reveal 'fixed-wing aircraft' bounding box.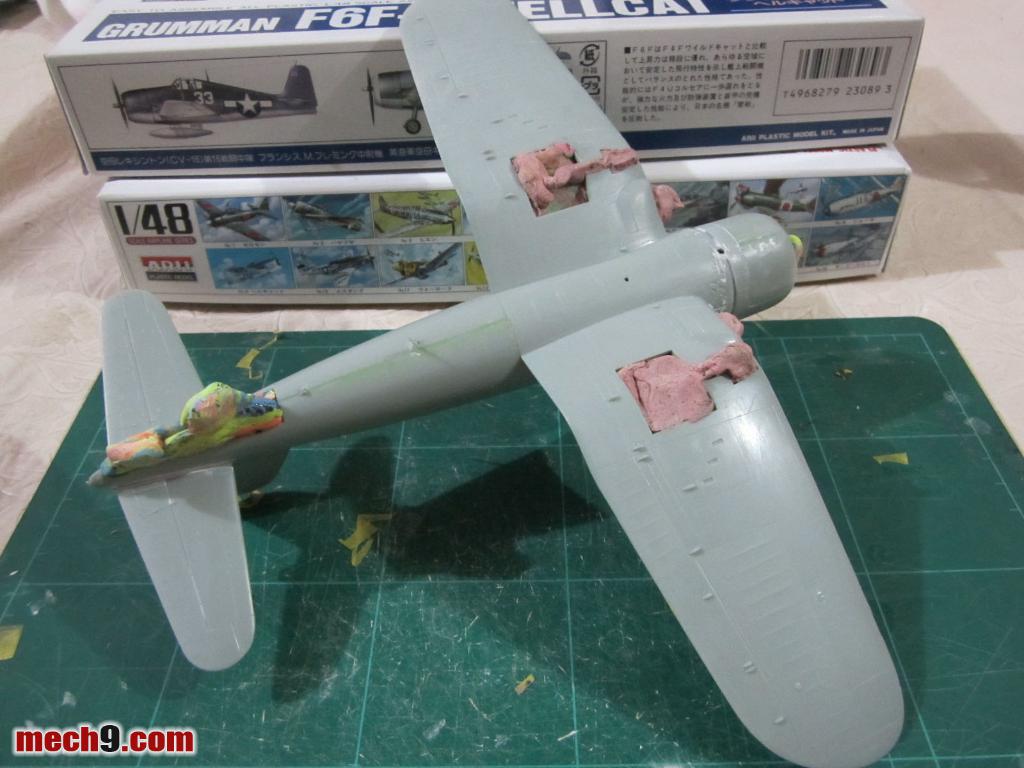
Revealed: pyautogui.locateOnScreen(372, 188, 465, 221).
